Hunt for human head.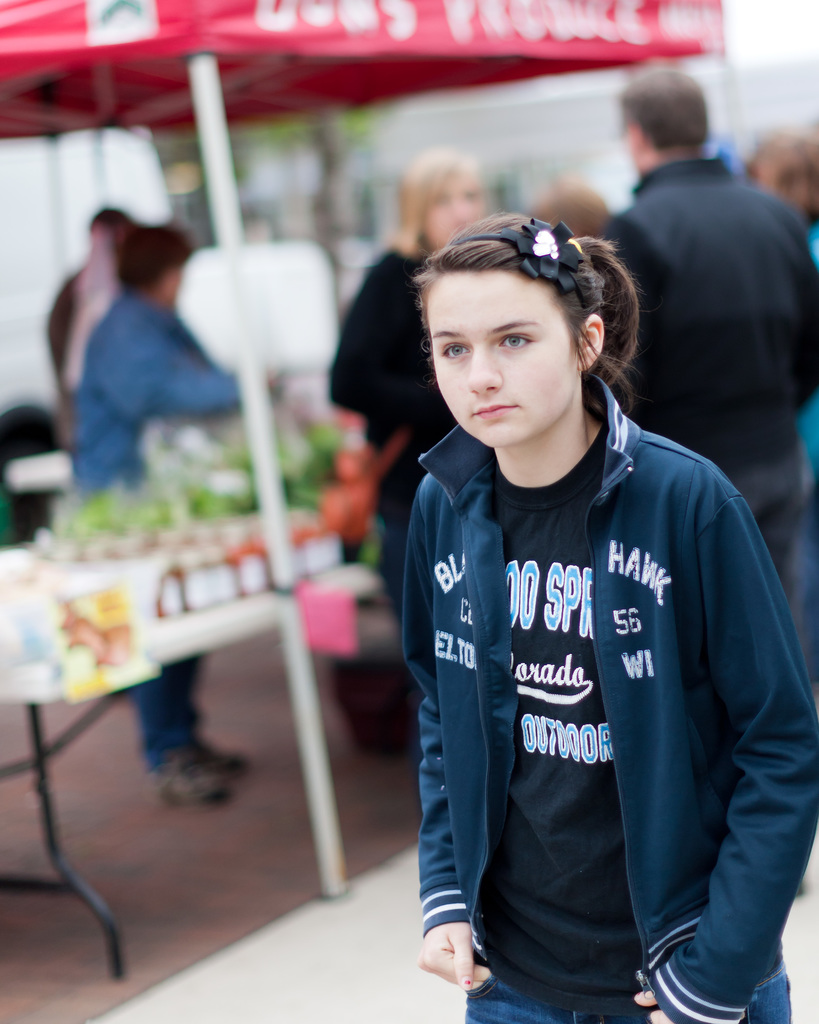
Hunted down at bbox(749, 127, 818, 221).
